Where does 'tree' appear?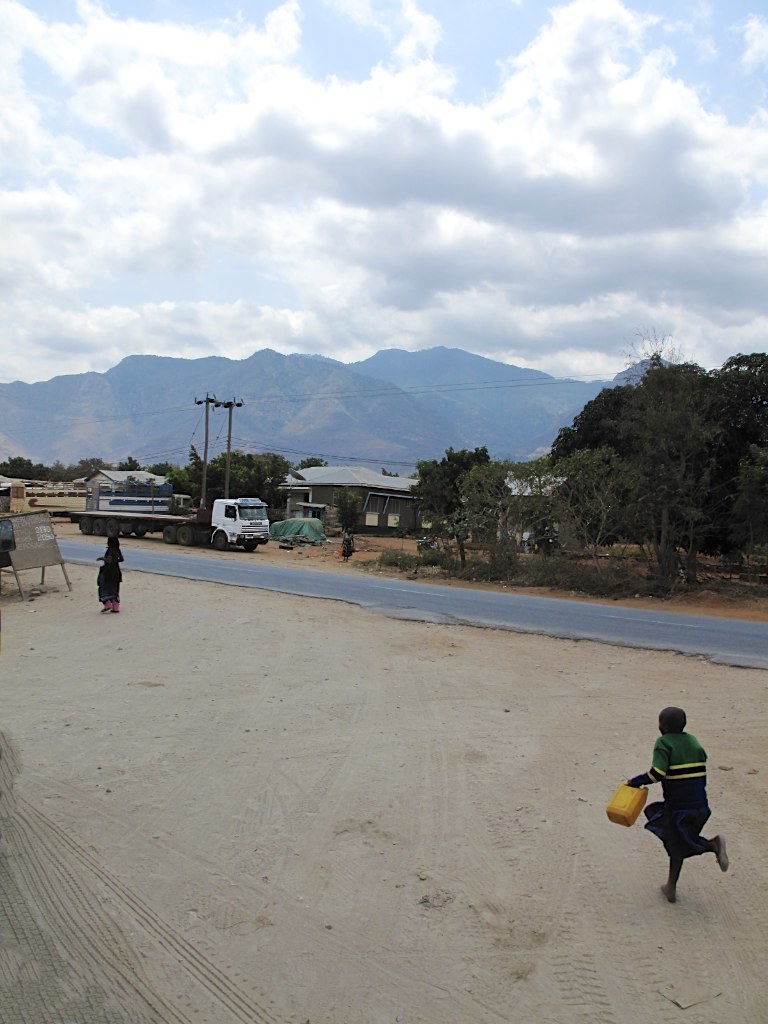
Appears at 612 345 767 600.
